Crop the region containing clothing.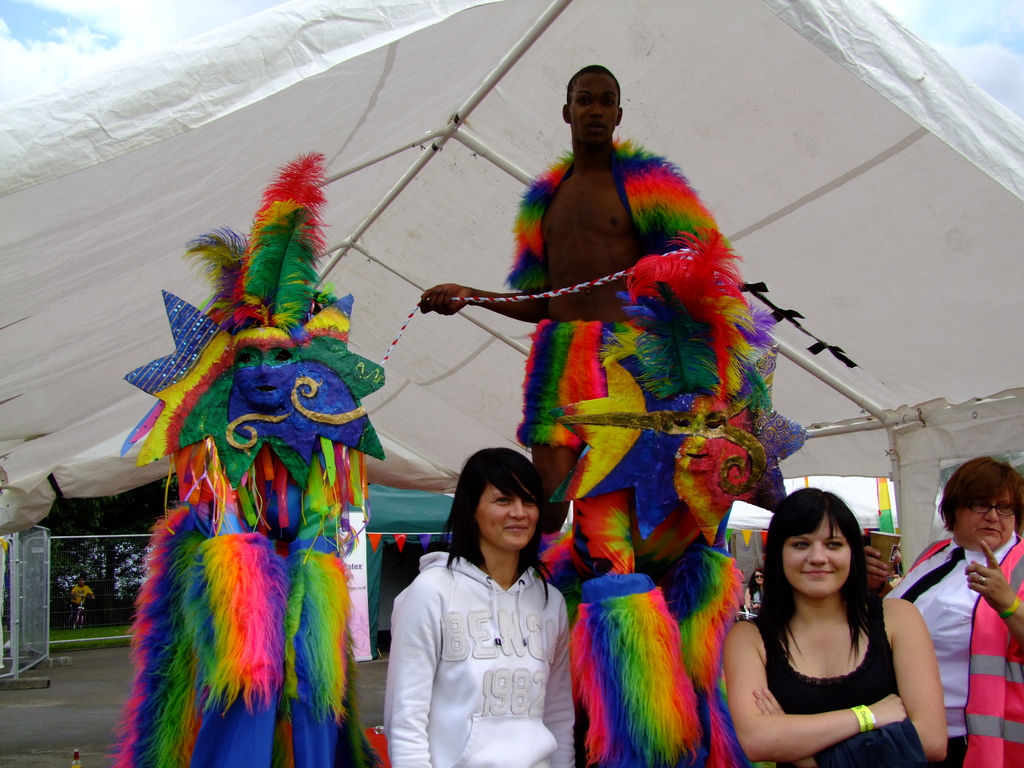
Crop region: pyautogui.locateOnScreen(891, 536, 1023, 767).
